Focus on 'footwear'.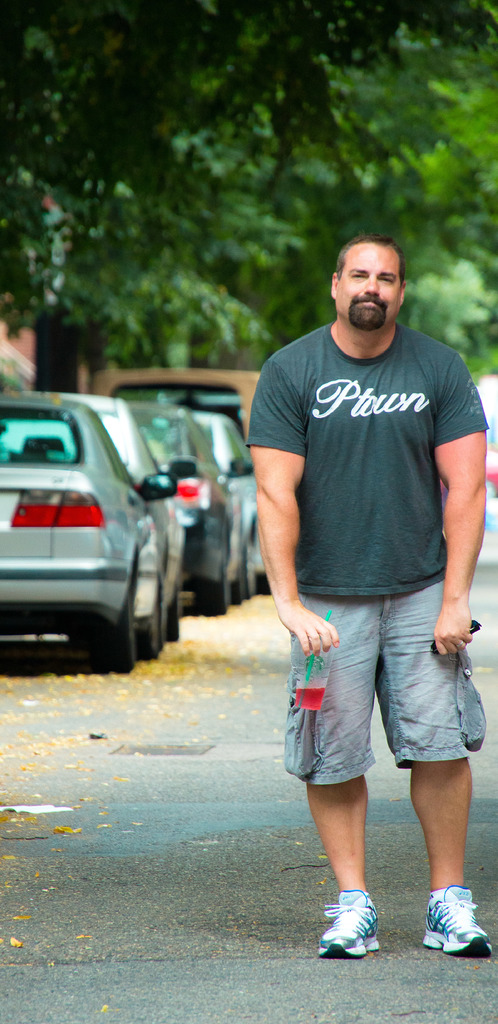
Focused at l=312, t=888, r=375, b=965.
